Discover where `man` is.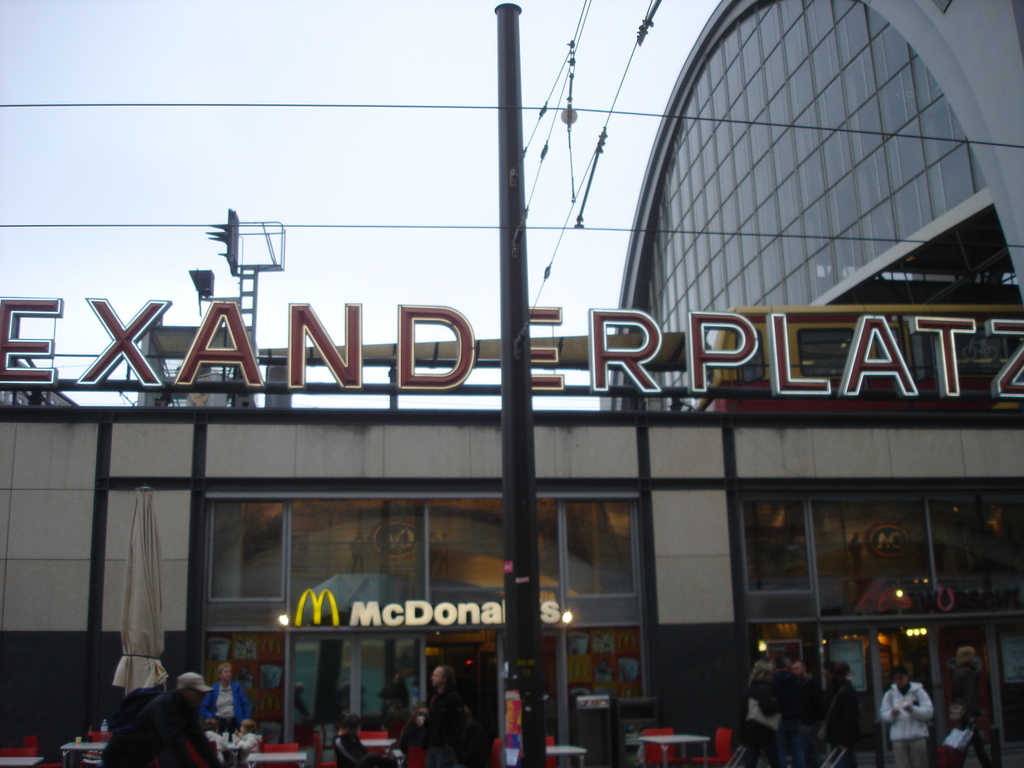
Discovered at <bbox>878, 663, 929, 767</bbox>.
